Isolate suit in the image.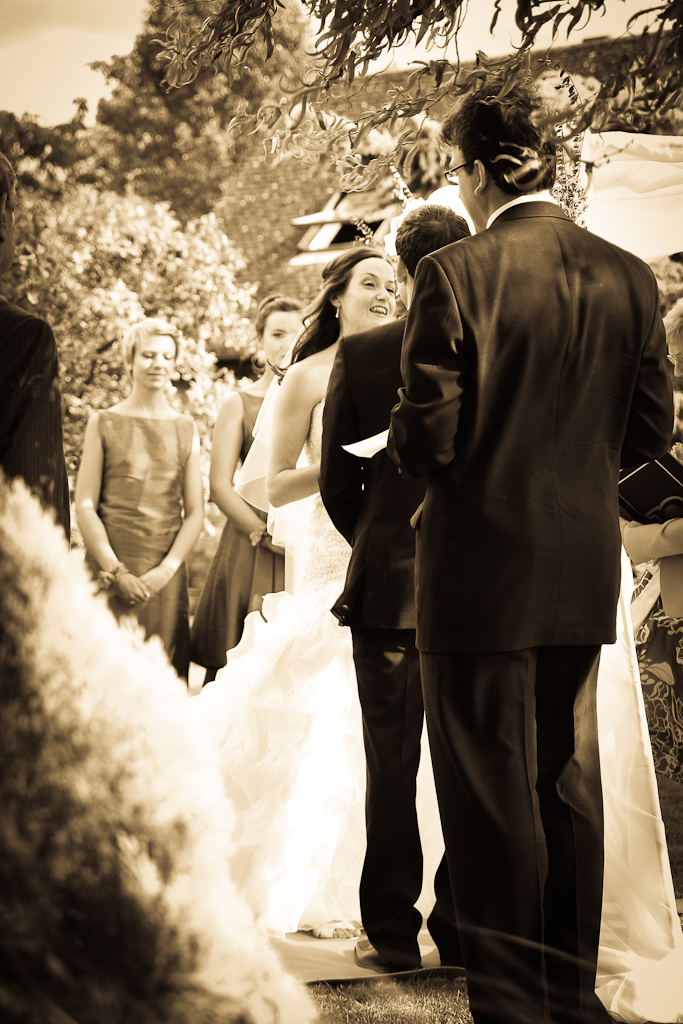
Isolated region: box=[378, 127, 637, 1023].
